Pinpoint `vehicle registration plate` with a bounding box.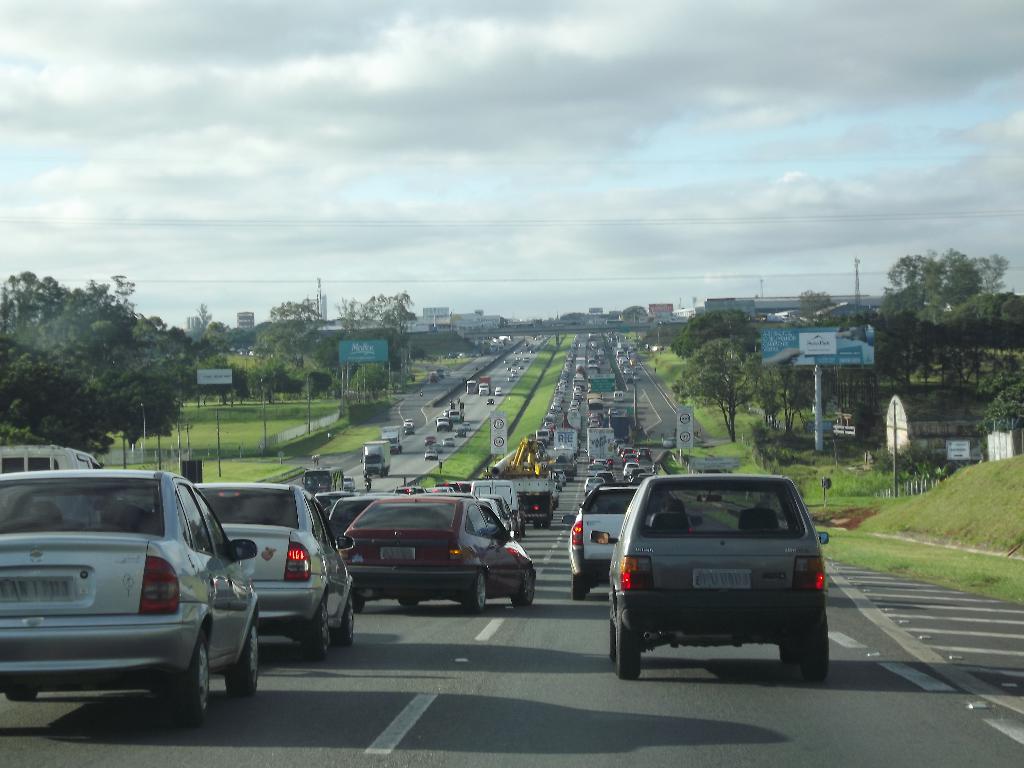
[381,547,414,559].
